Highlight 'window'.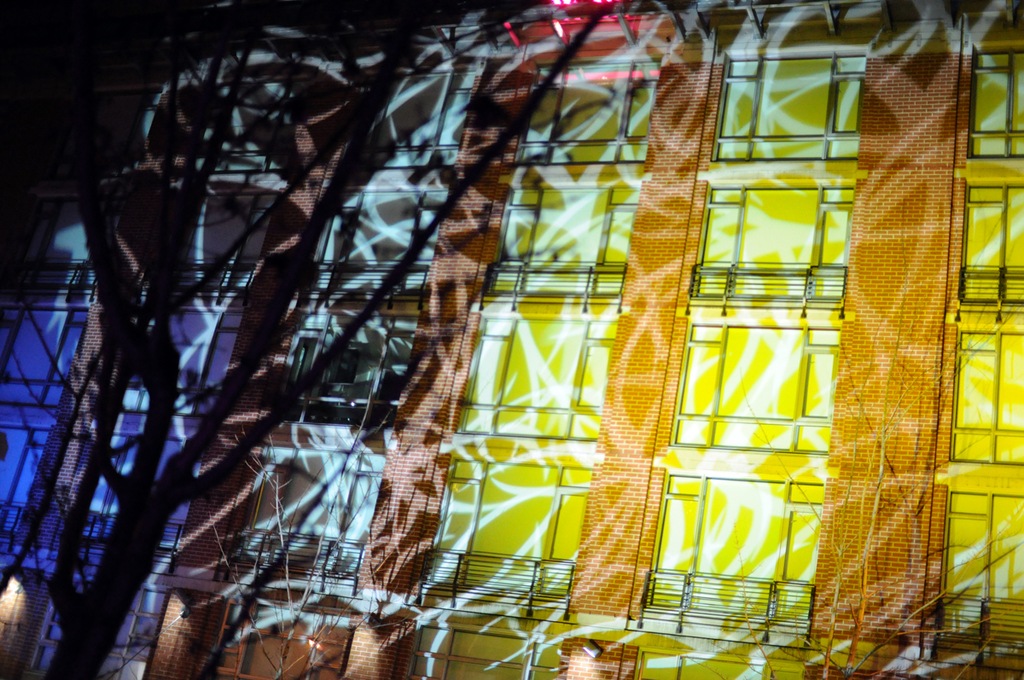
Highlighted region: locate(61, 84, 163, 188).
